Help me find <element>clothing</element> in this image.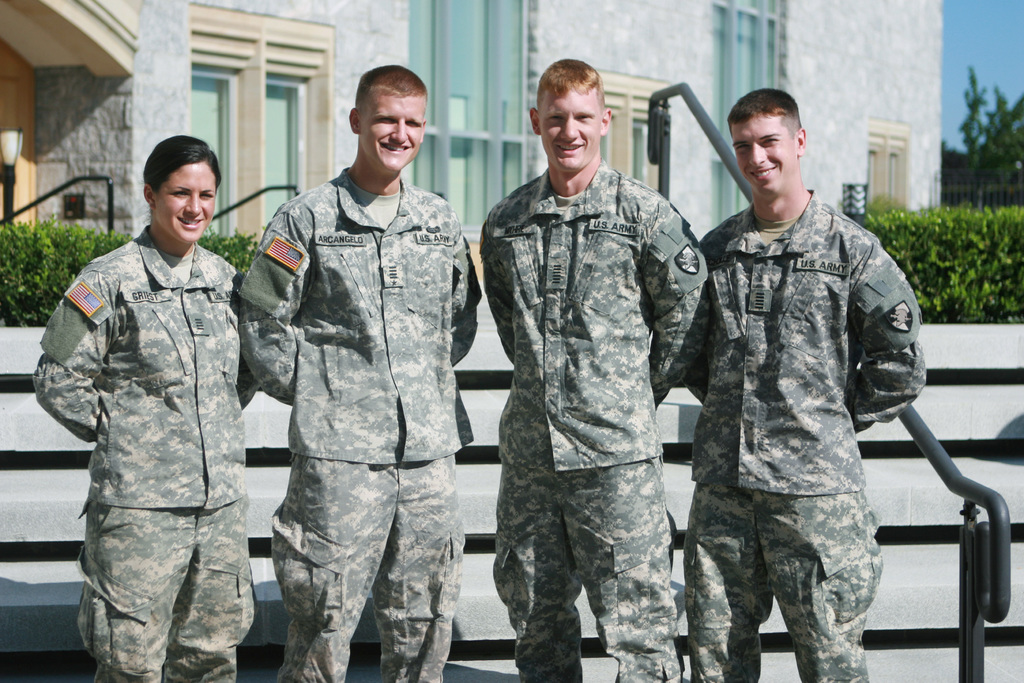
Found it: Rect(239, 168, 479, 682).
